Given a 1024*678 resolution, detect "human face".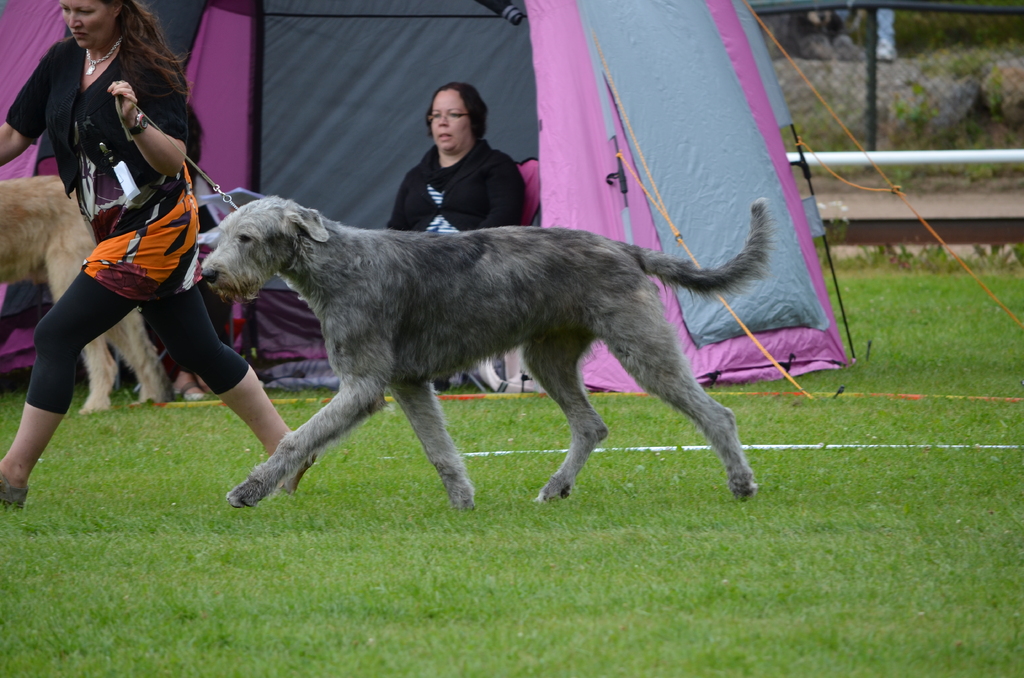
(60,0,115,52).
